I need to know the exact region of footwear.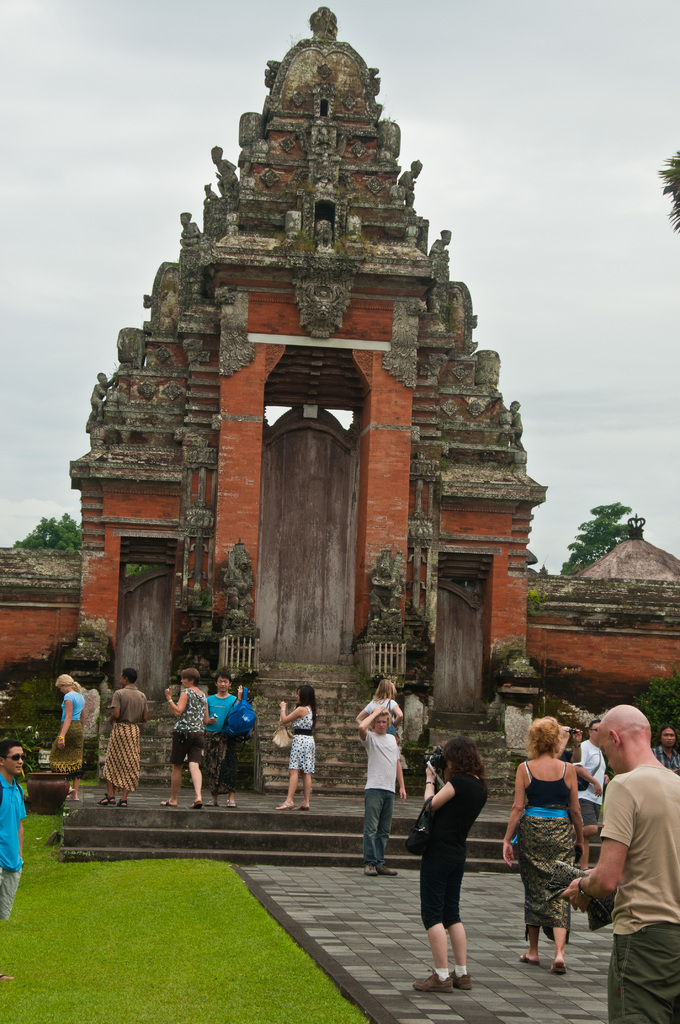
Region: (left=378, top=865, right=400, bottom=877).
